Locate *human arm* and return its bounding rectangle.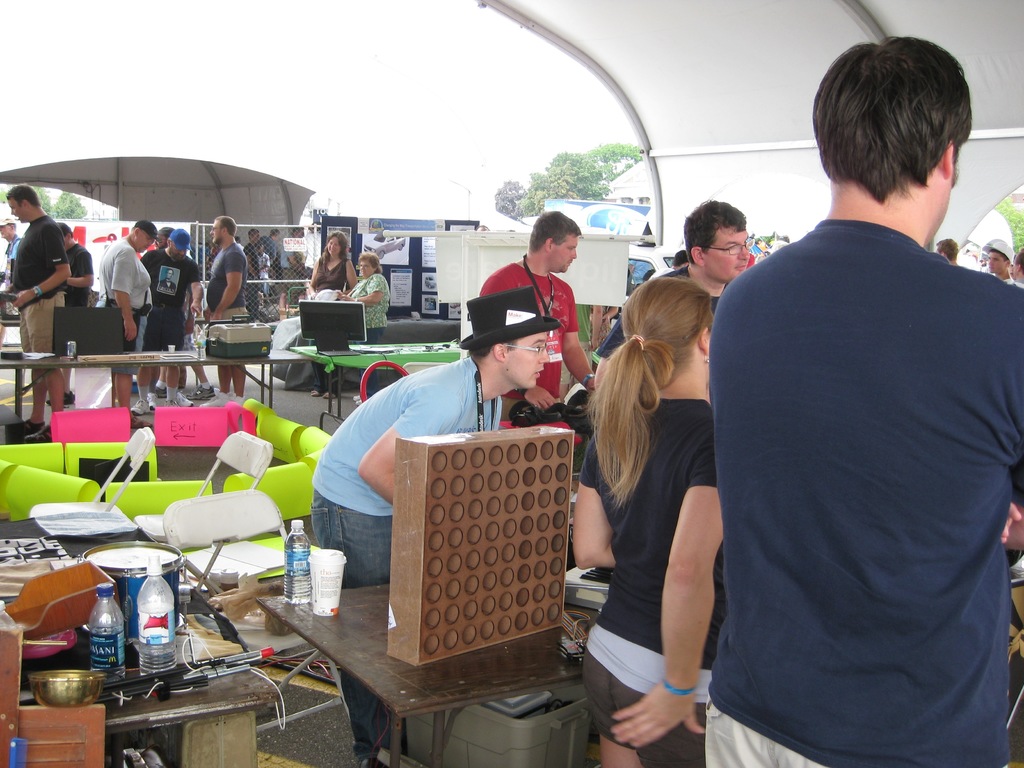
(336,266,396,312).
